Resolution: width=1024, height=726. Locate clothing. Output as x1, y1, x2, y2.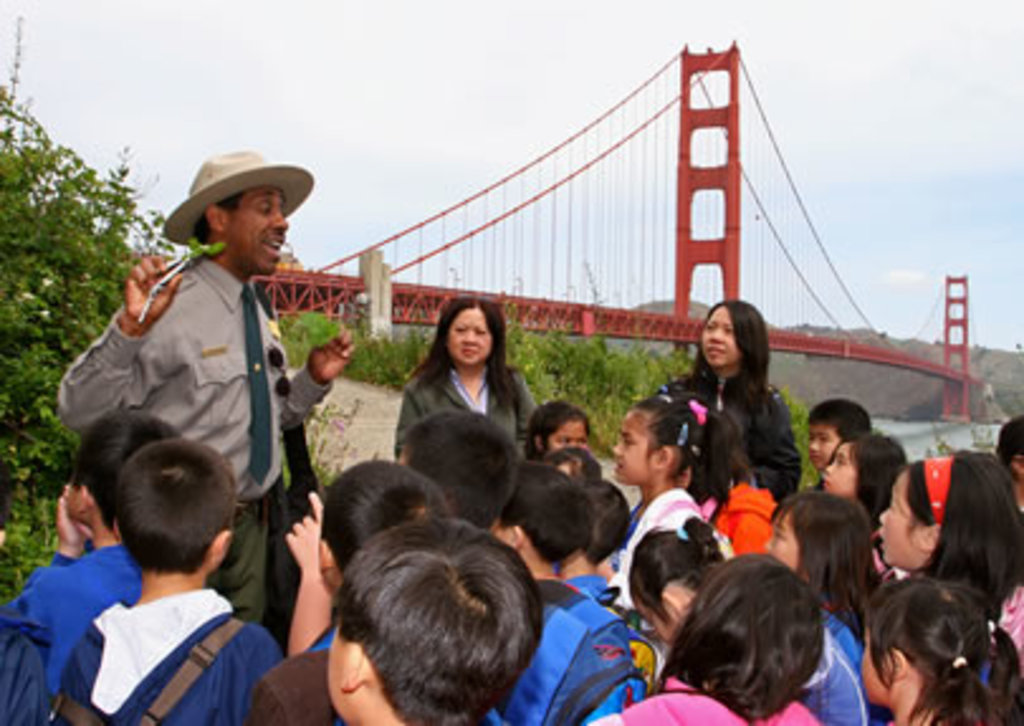
614, 478, 698, 615.
